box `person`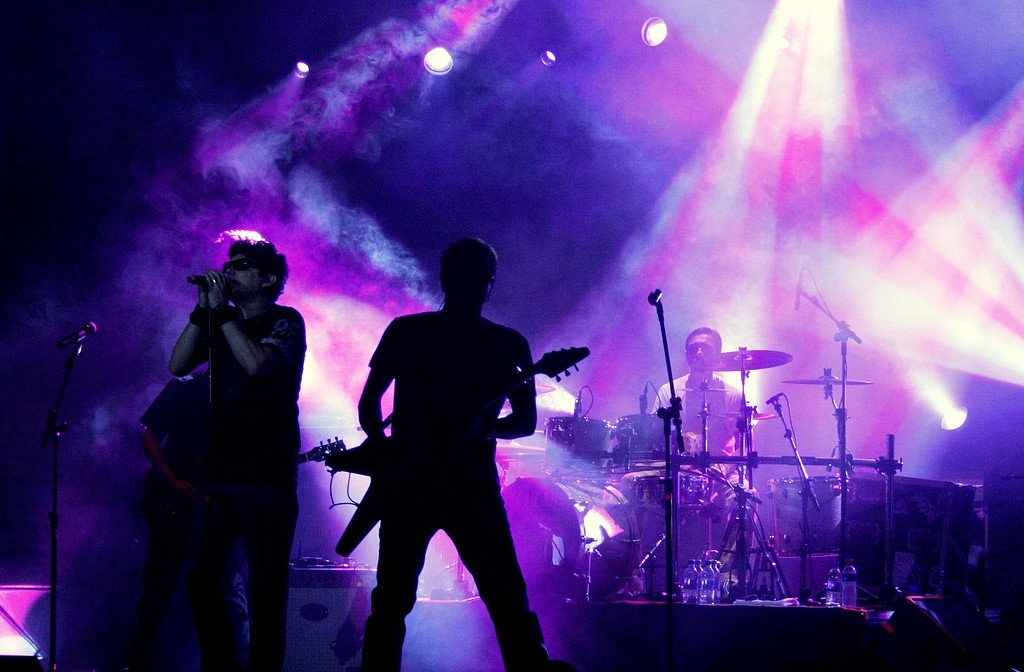
<box>352,238,555,671</box>
